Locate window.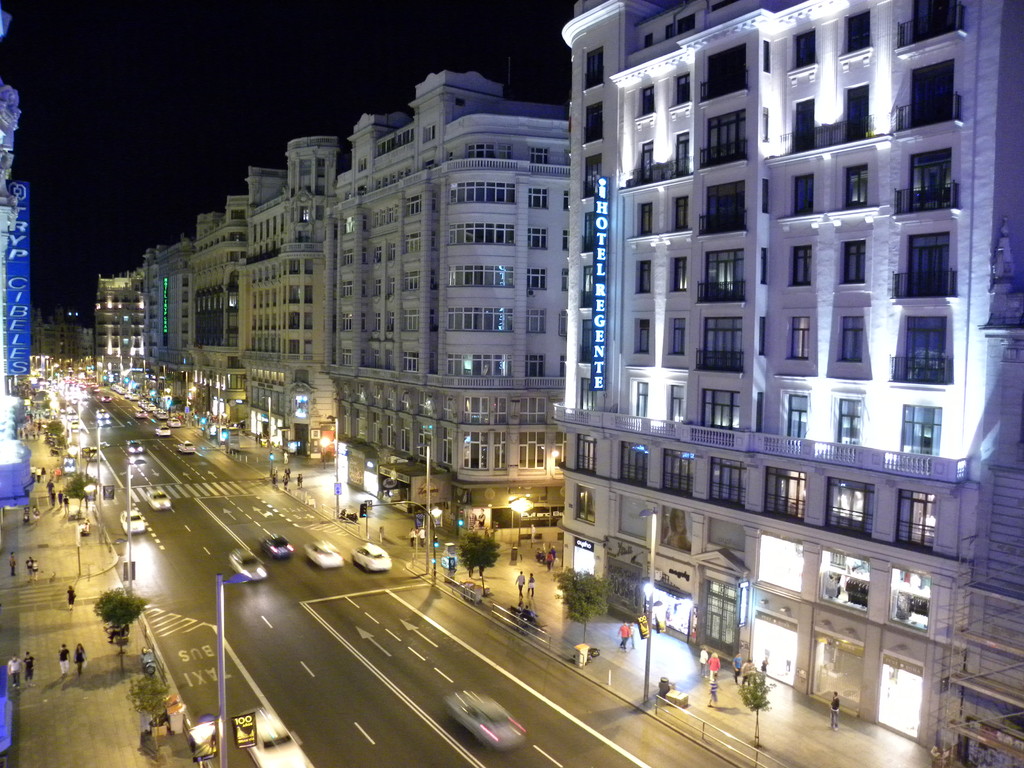
Bounding box: detection(671, 193, 691, 230).
